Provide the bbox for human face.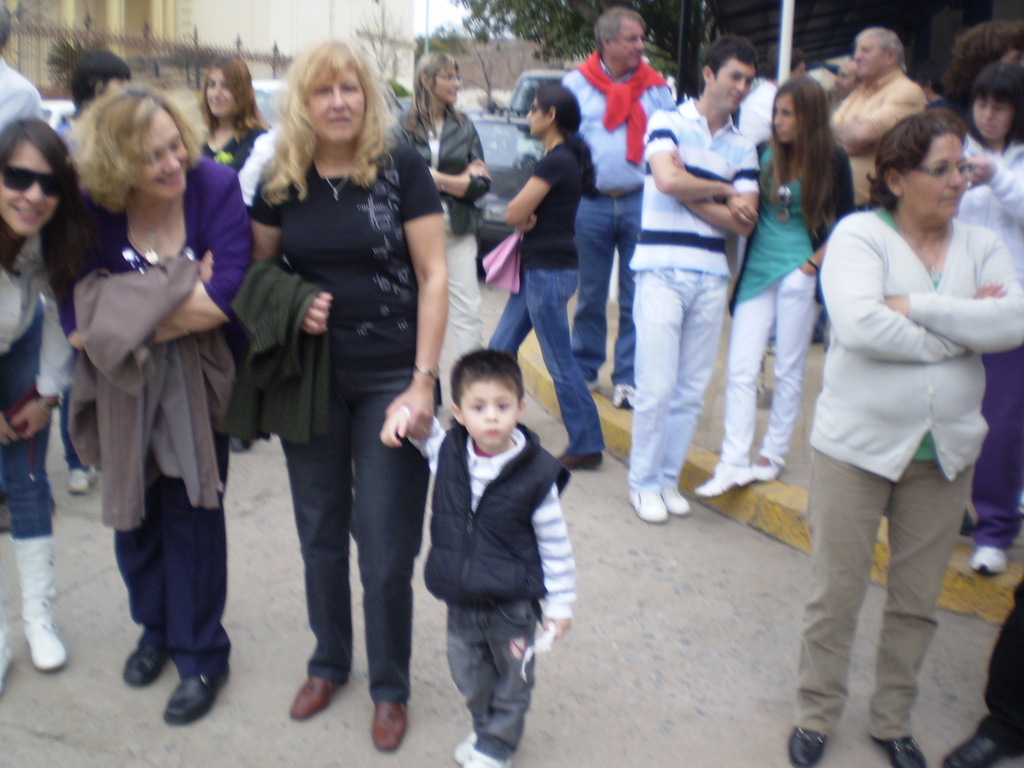
crop(436, 60, 461, 100).
